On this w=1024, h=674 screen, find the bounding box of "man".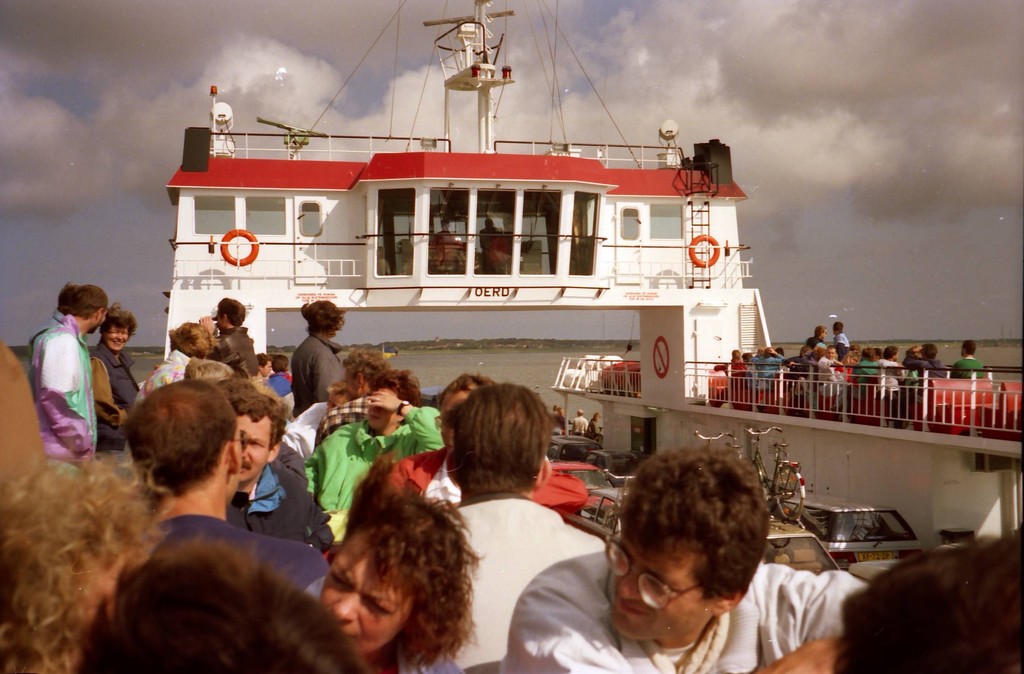
Bounding box: {"left": 557, "top": 443, "right": 839, "bottom": 673}.
